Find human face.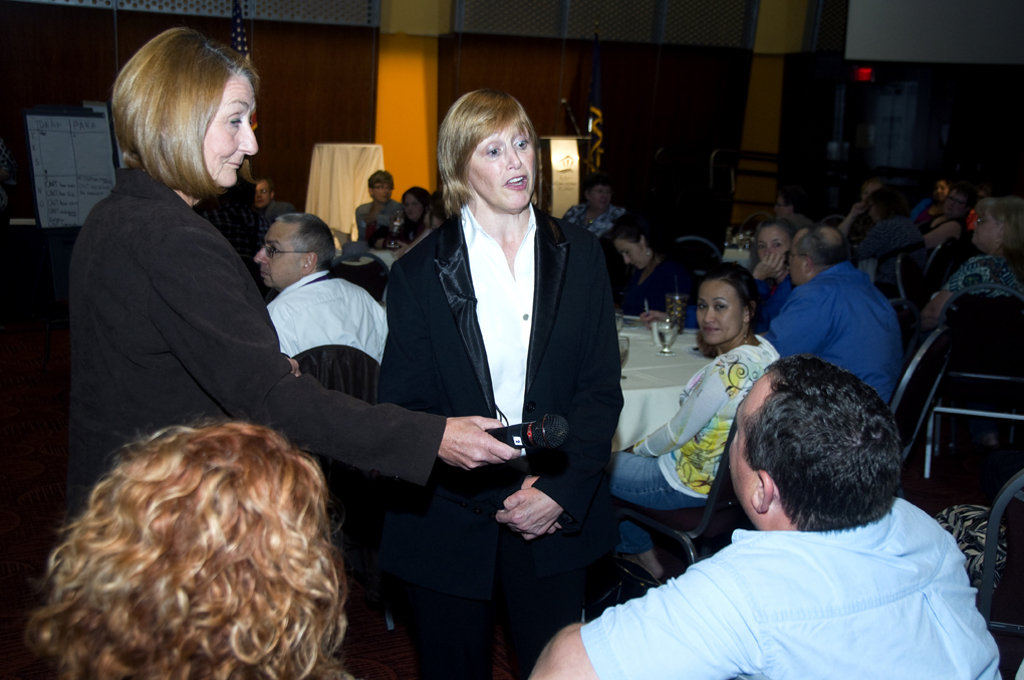
left=403, top=198, right=419, bottom=220.
